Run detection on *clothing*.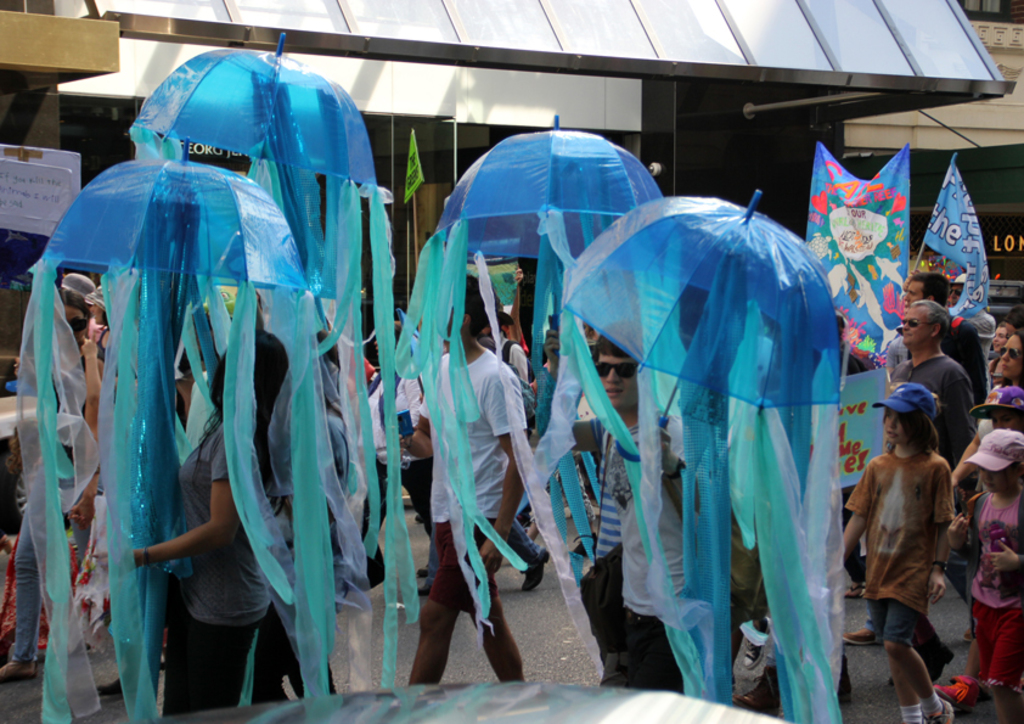
Result: (898, 360, 977, 478).
